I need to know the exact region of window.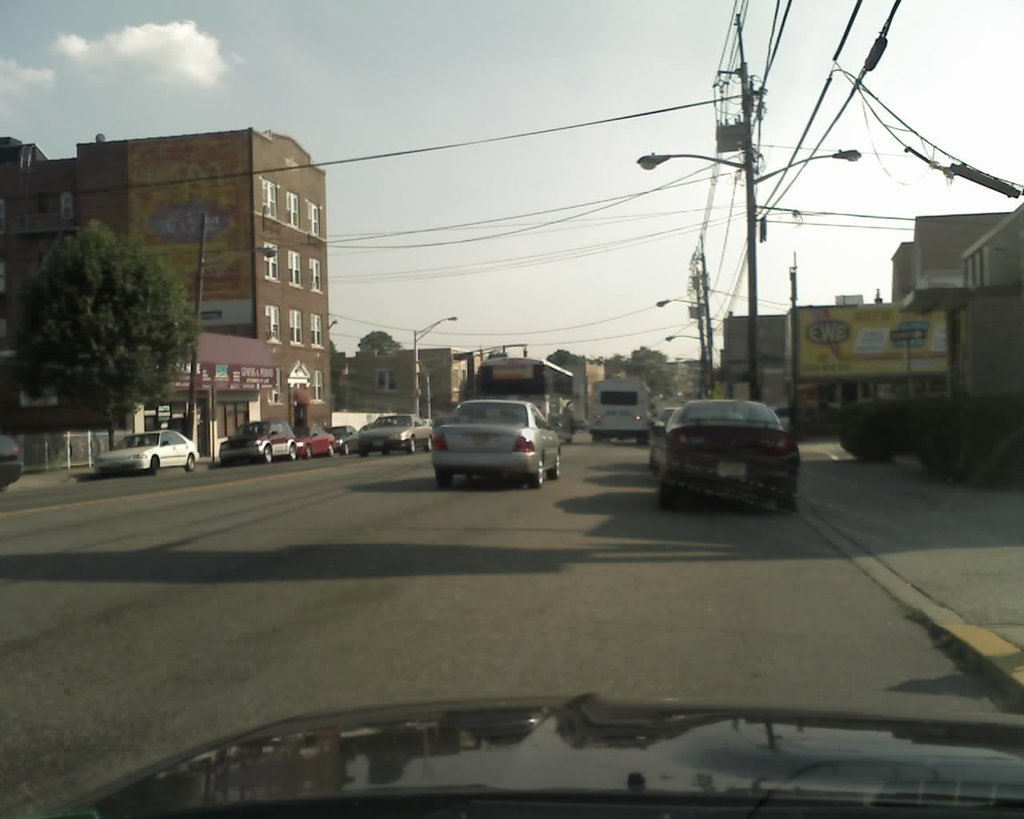
Region: (306,199,321,239).
